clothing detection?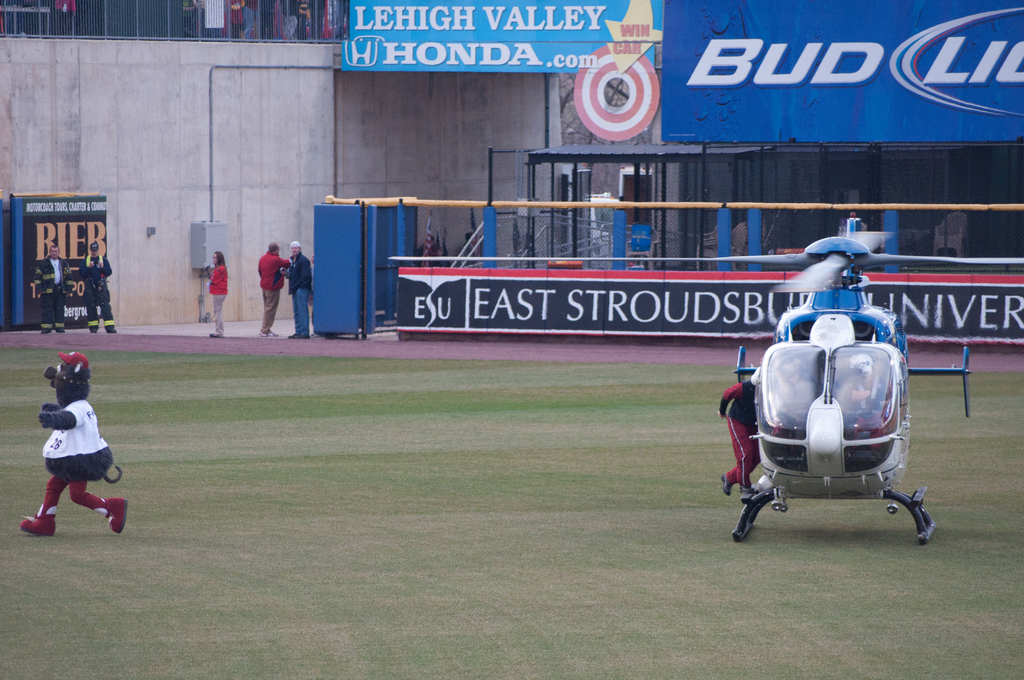
<region>205, 261, 230, 338</region>
